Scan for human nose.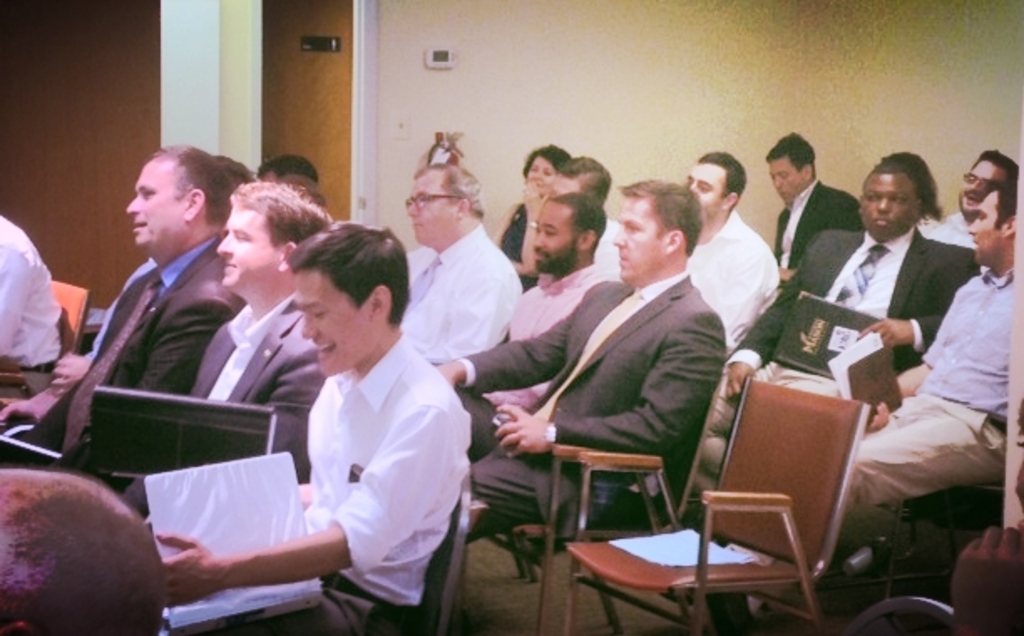
Scan result: left=534, top=171, right=542, bottom=179.
